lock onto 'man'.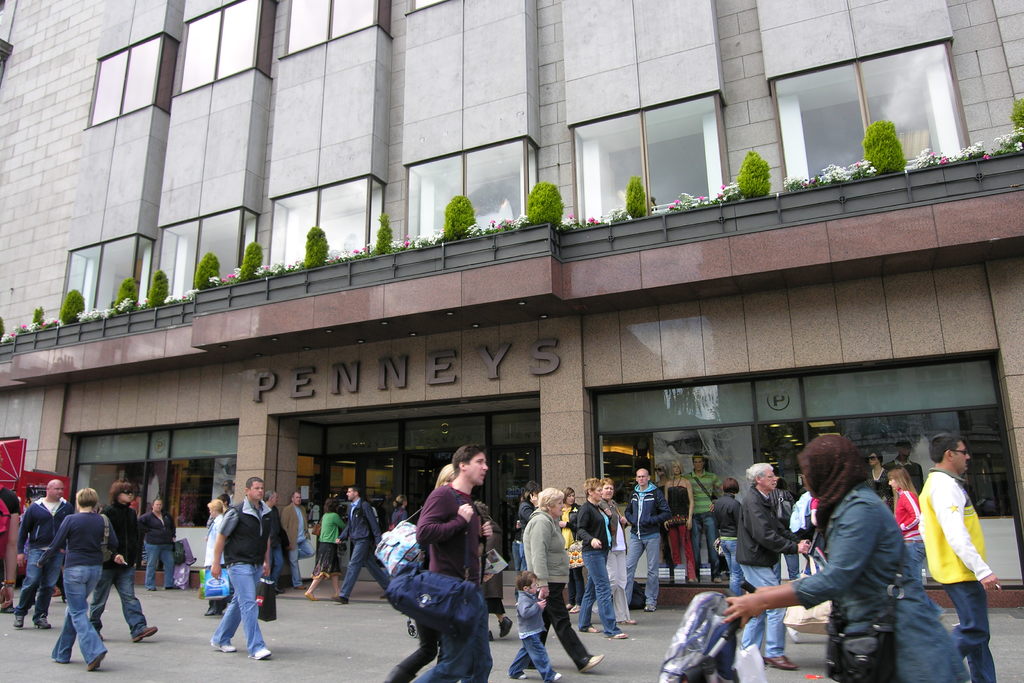
Locked: 915 443 1006 661.
